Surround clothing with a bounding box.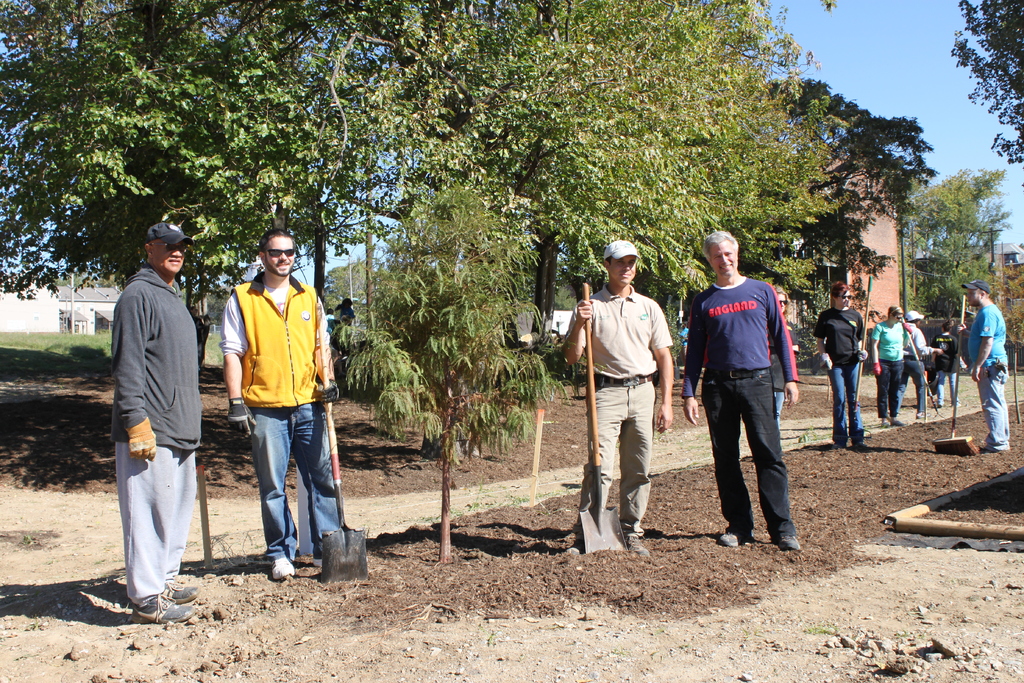
crop(216, 274, 348, 562).
